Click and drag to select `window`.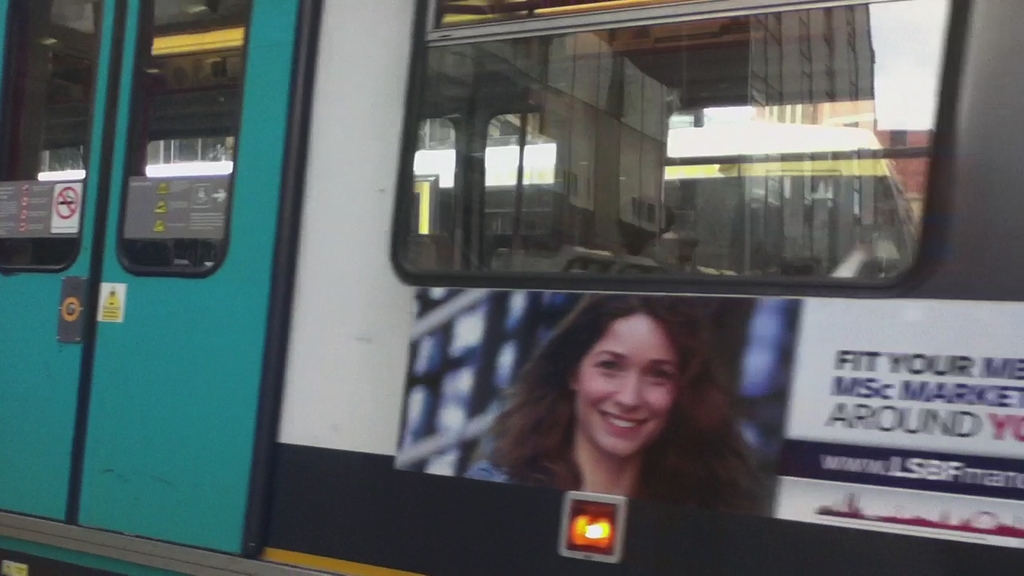
Selection: {"left": 448, "top": 0, "right": 965, "bottom": 310}.
